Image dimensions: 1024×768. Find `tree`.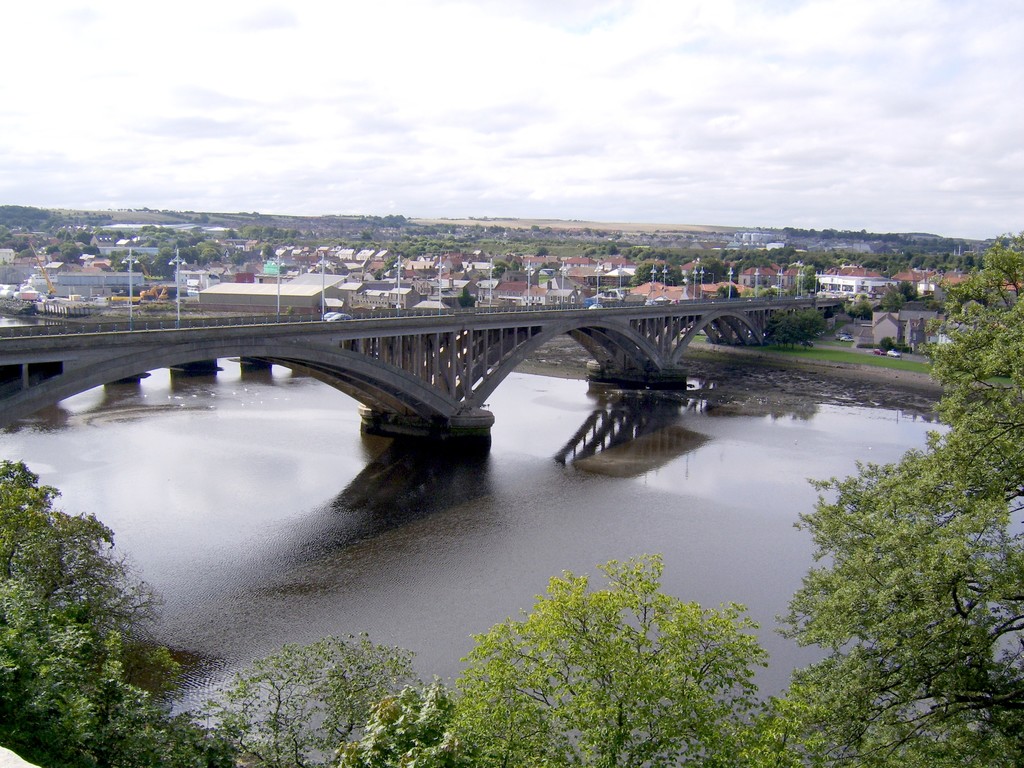
bbox=[449, 558, 824, 767].
